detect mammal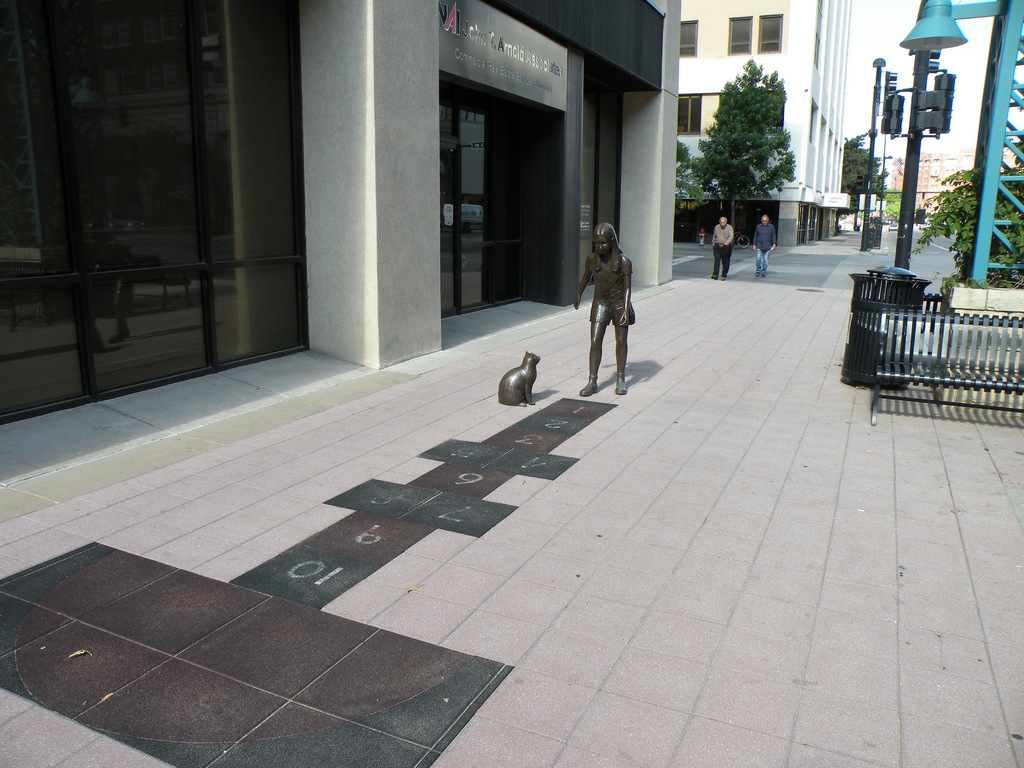
[490,349,540,407]
